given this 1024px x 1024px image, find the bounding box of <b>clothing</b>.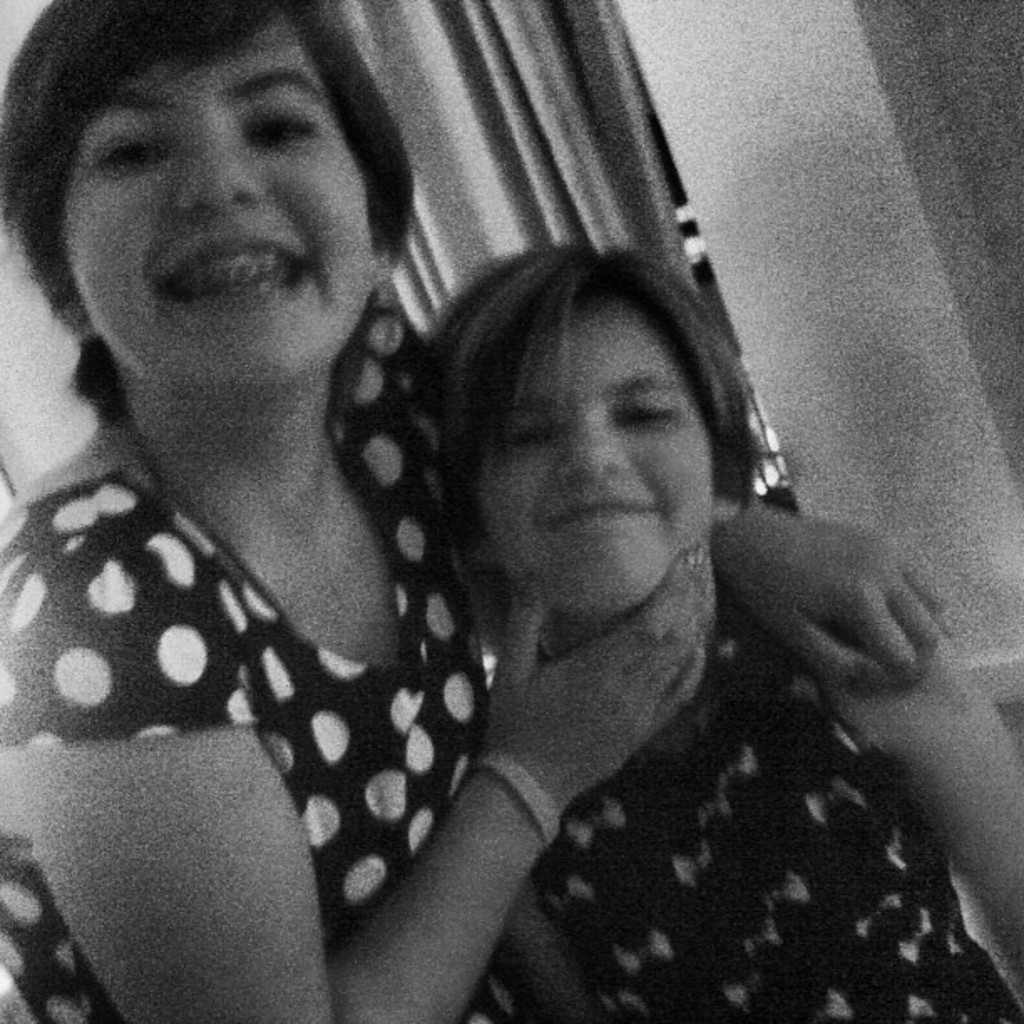
Rect(0, 264, 532, 1022).
